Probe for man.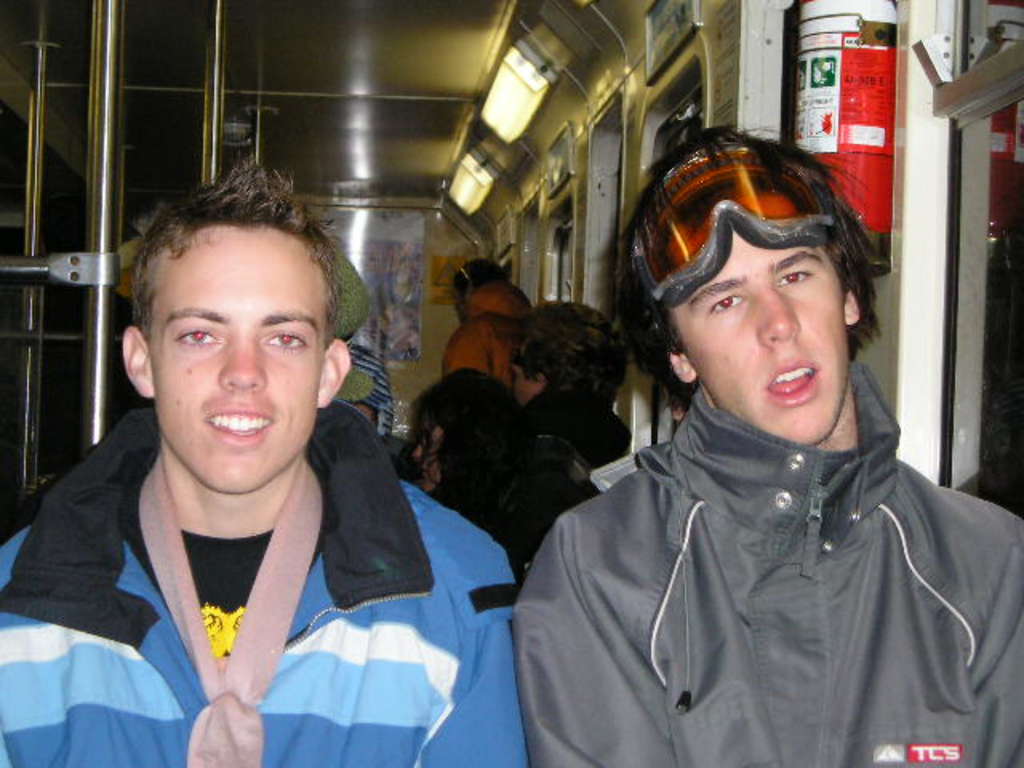
Probe result: [x1=8, y1=176, x2=533, y2=749].
